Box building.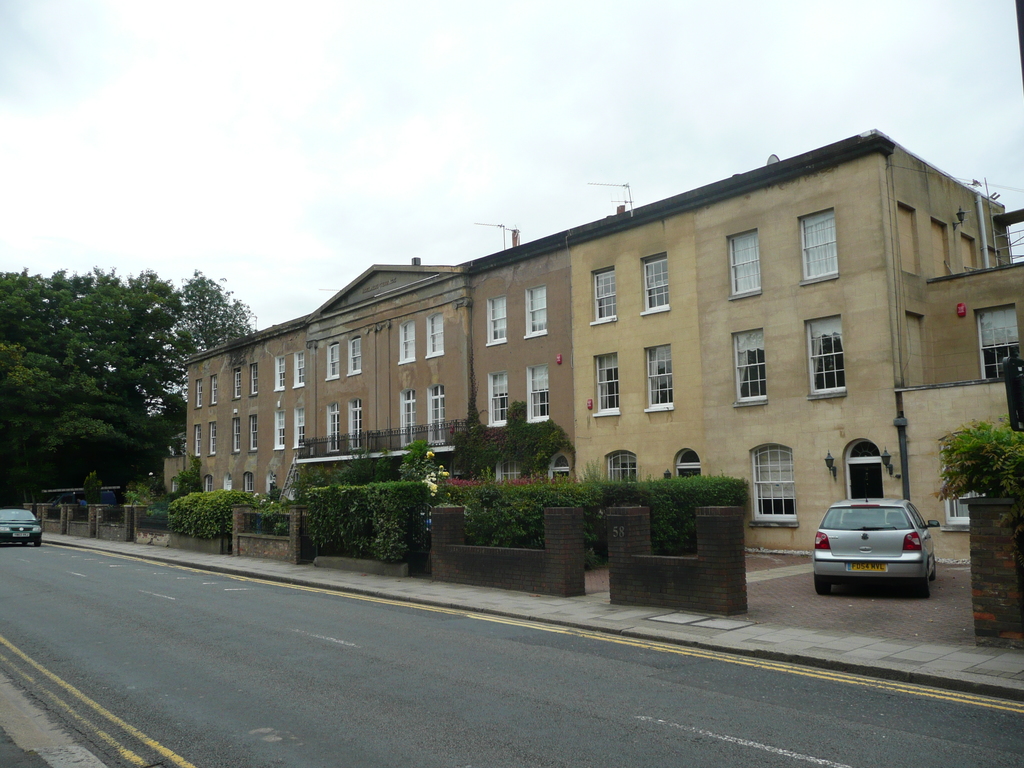
box=[569, 129, 1023, 559].
